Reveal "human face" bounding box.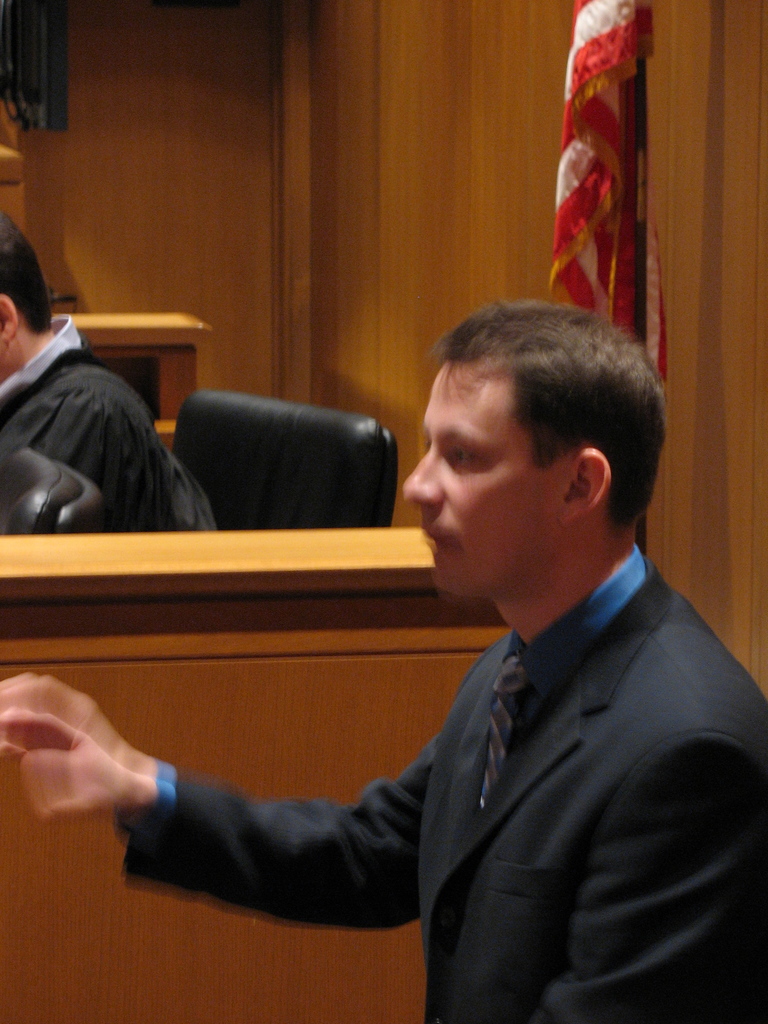
Revealed: [x1=399, y1=362, x2=575, y2=603].
